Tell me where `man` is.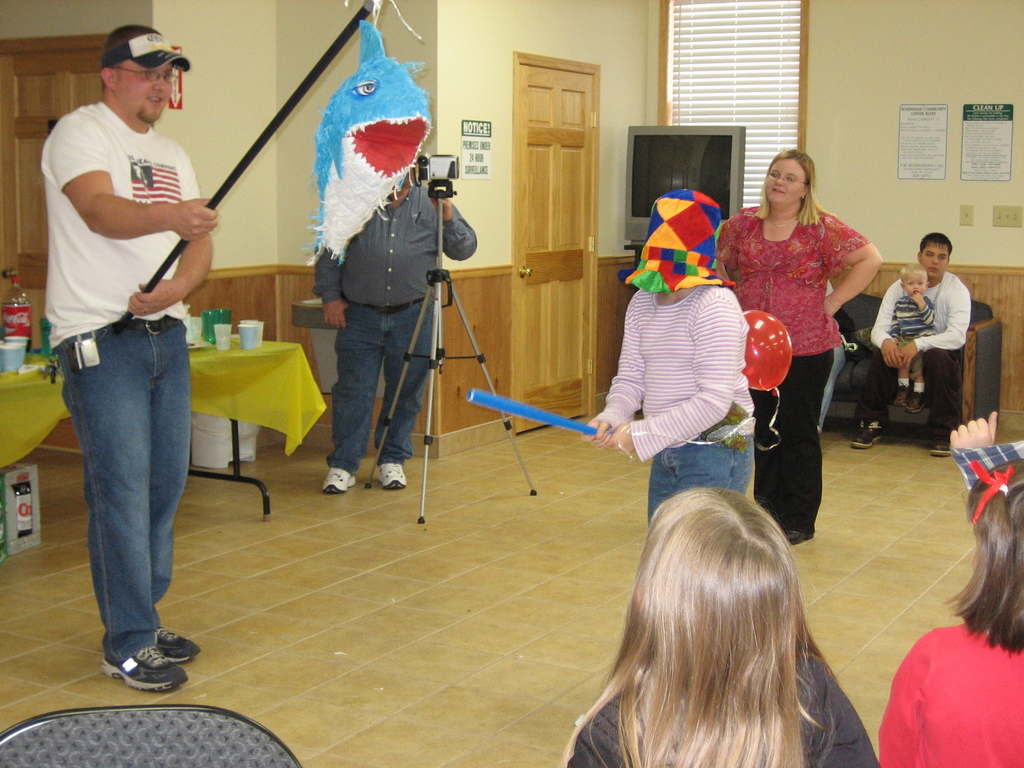
`man` is at (left=318, top=150, right=476, bottom=492).
